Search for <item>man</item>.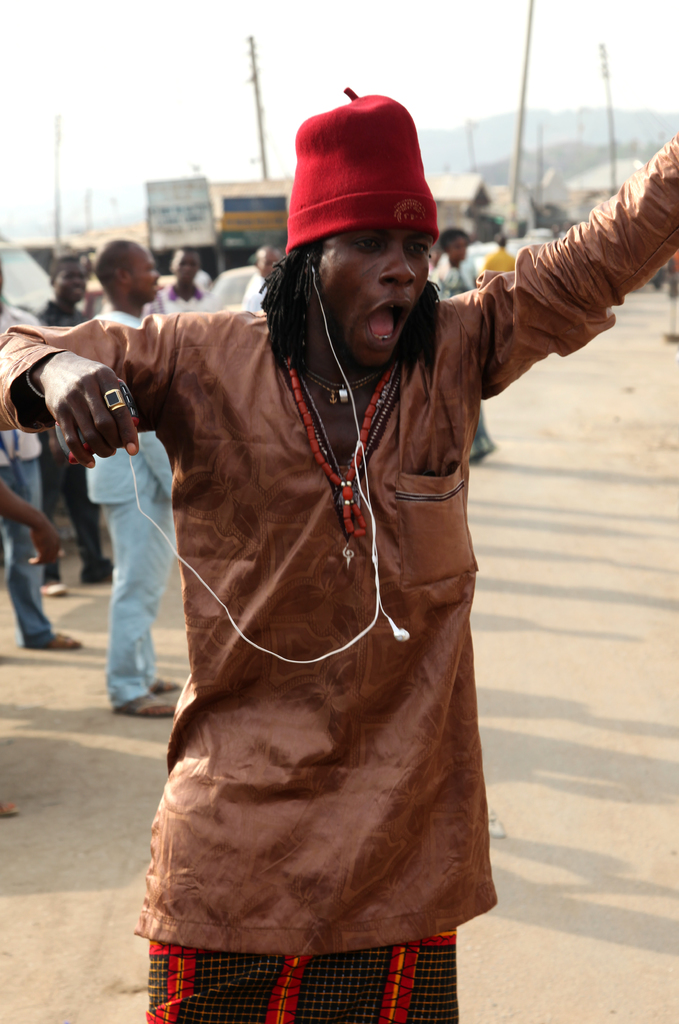
Found at {"x1": 0, "y1": 98, "x2": 678, "y2": 1023}.
